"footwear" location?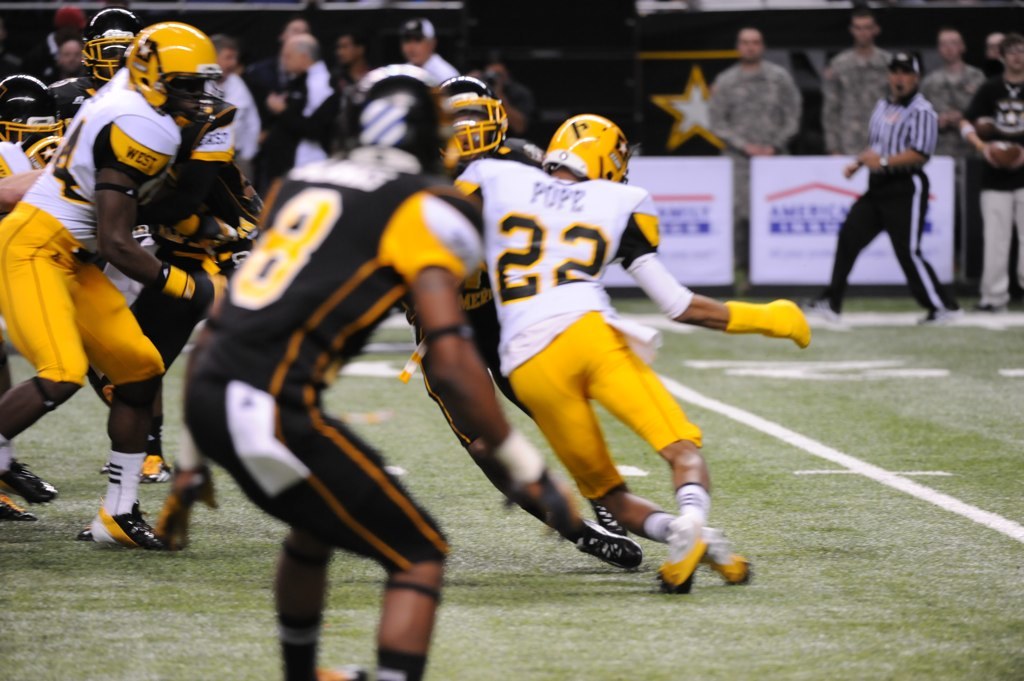
locate(368, 660, 432, 680)
